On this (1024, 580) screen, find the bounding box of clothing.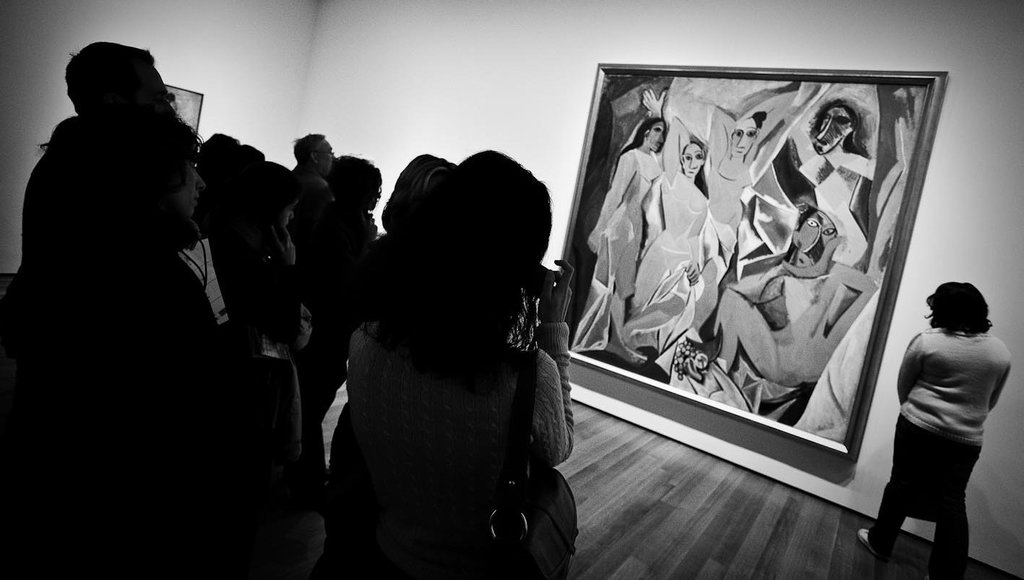
Bounding box: [886, 325, 999, 579].
